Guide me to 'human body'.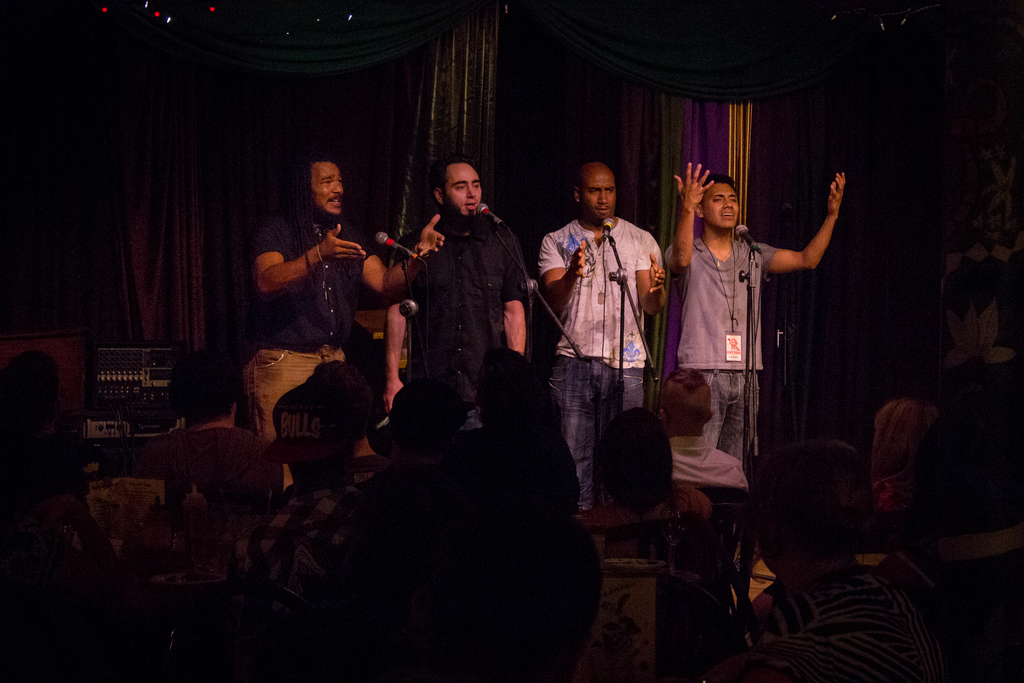
Guidance: bbox=[666, 433, 745, 492].
